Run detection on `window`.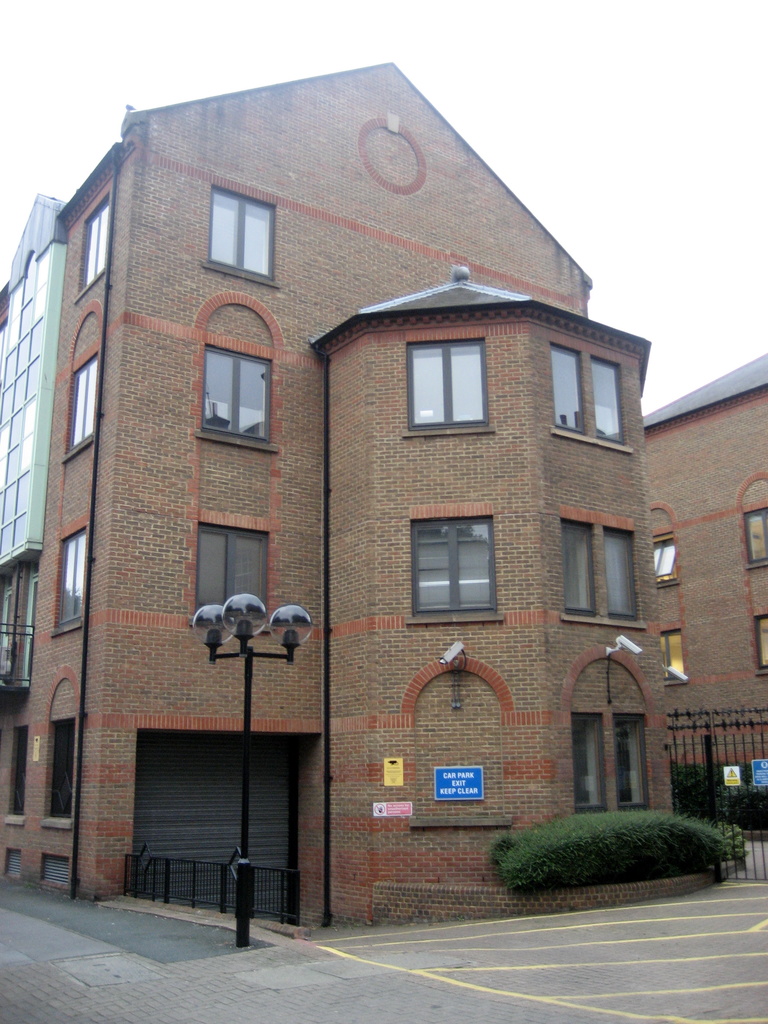
Result: select_region(406, 337, 490, 431).
